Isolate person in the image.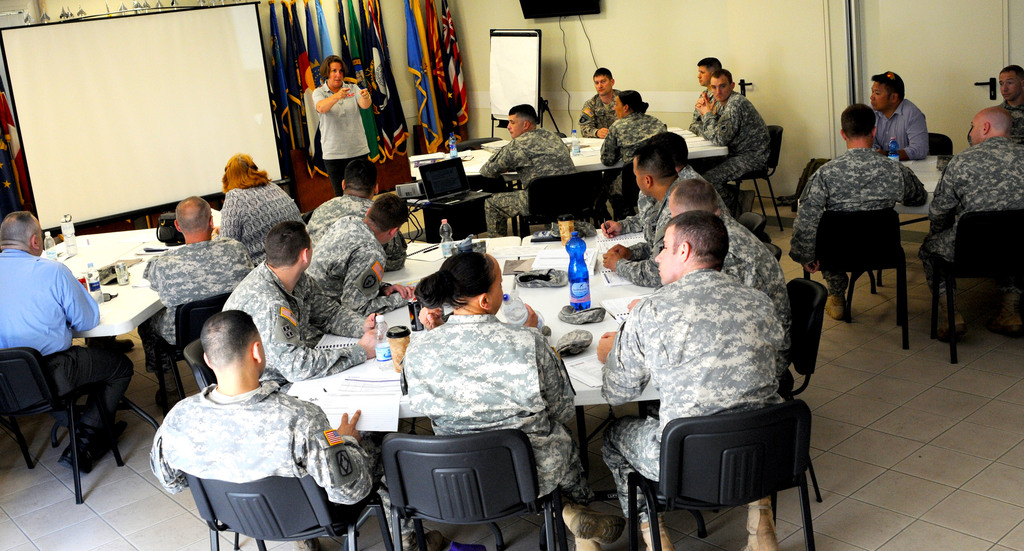
Isolated region: BBox(669, 176, 792, 373).
